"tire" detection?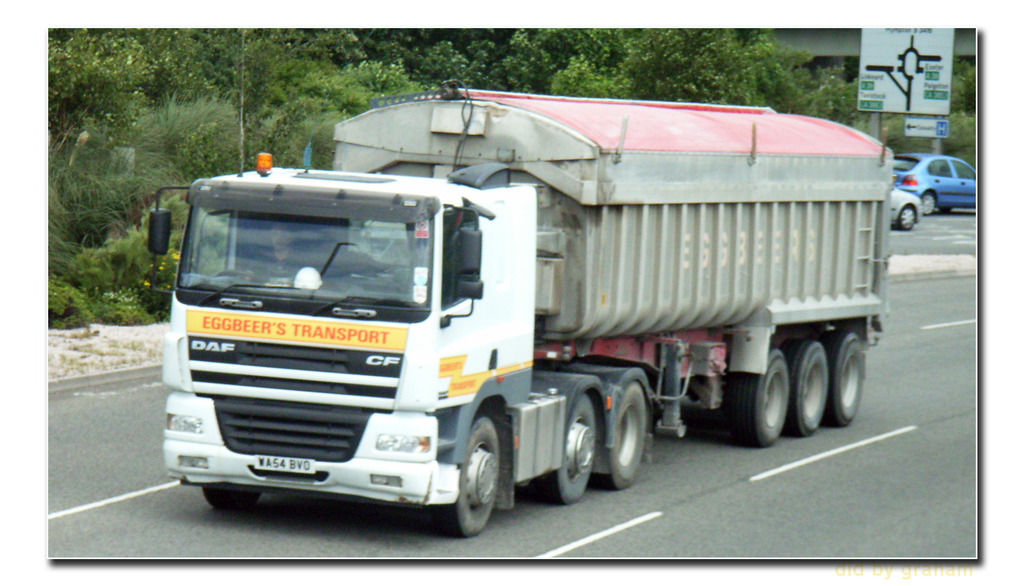
l=832, t=334, r=865, b=428
